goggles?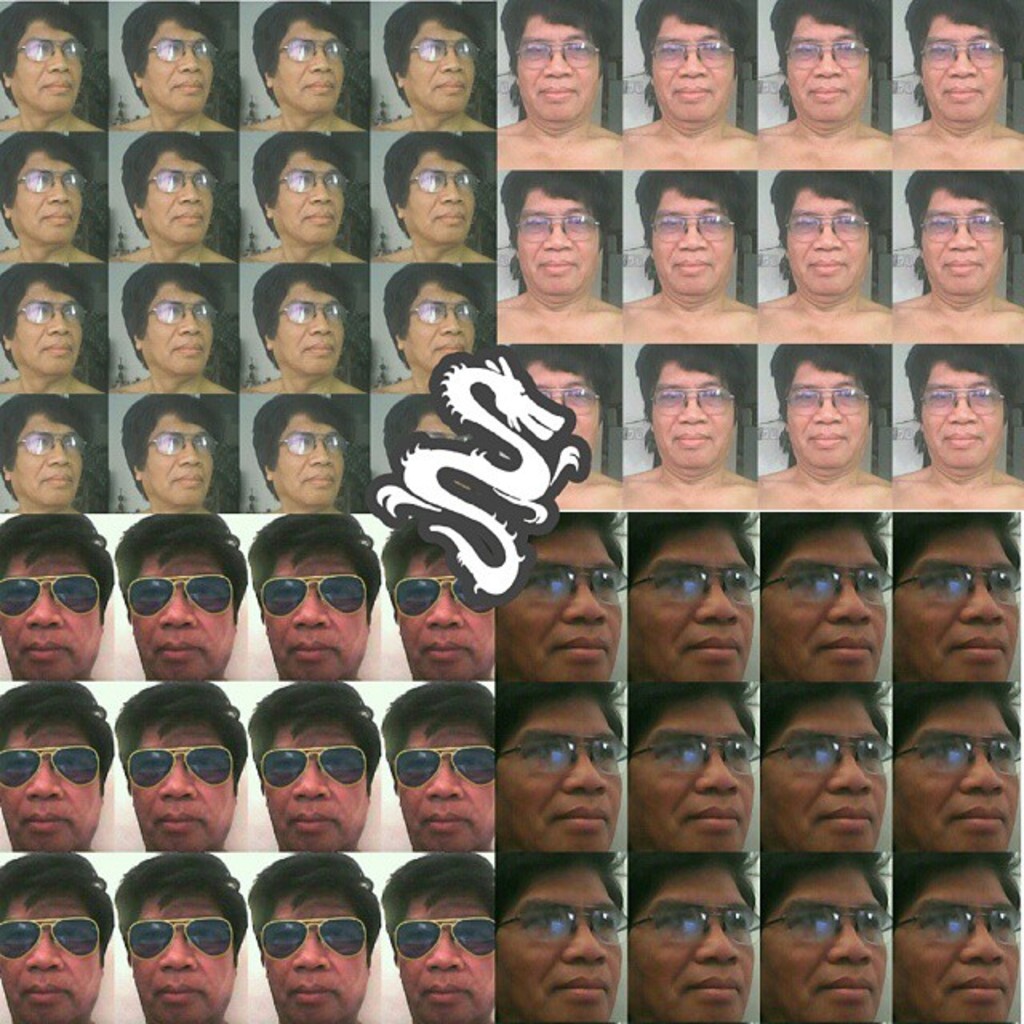
box=[0, 565, 107, 611]
